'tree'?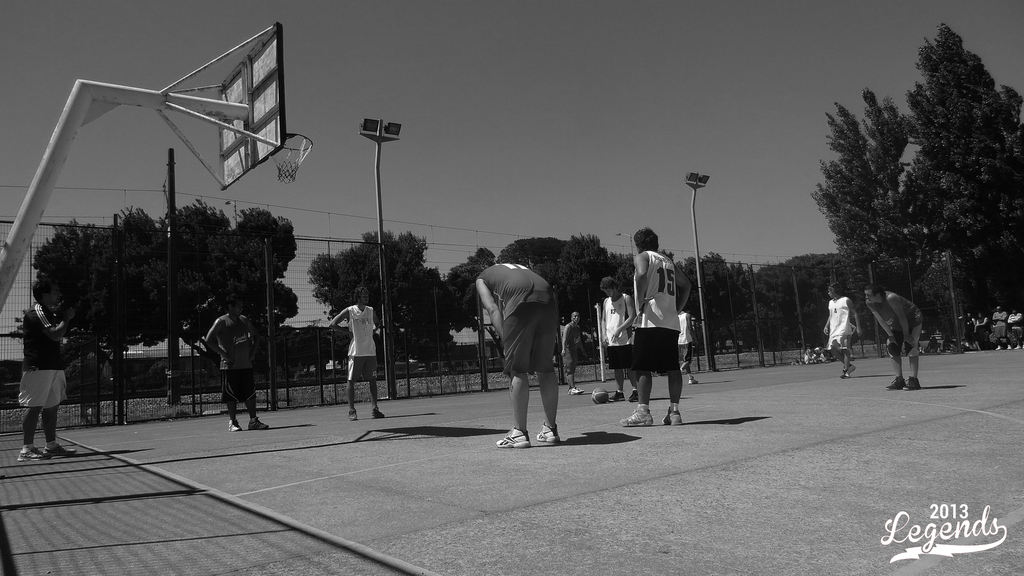
{"x1": 34, "y1": 193, "x2": 315, "y2": 408}
